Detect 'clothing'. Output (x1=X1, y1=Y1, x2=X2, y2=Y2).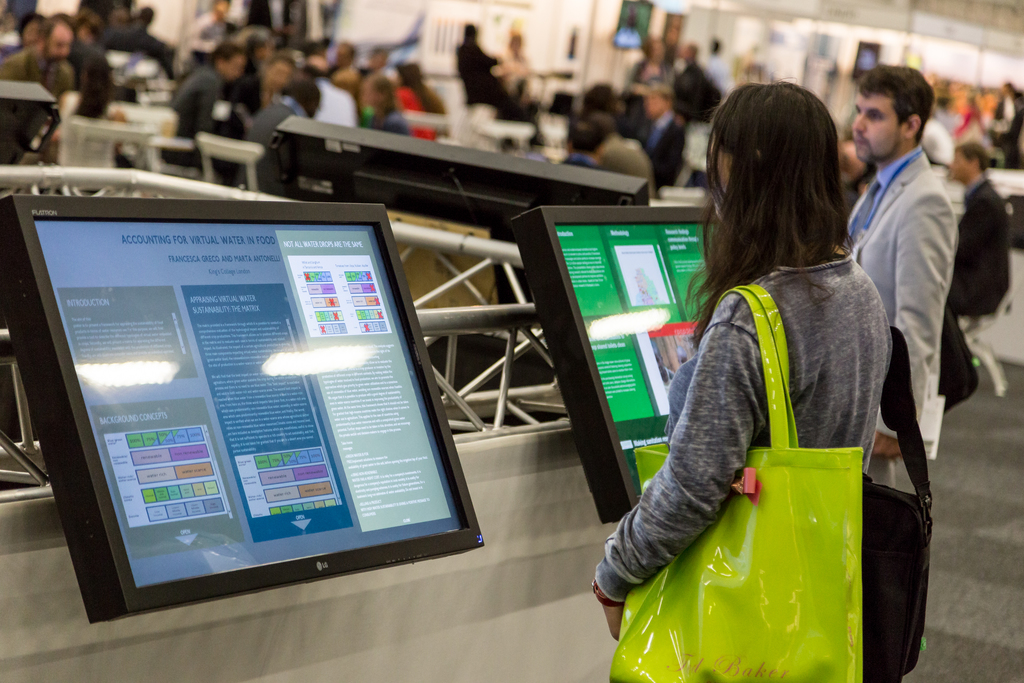
(x1=843, y1=146, x2=963, y2=497).
